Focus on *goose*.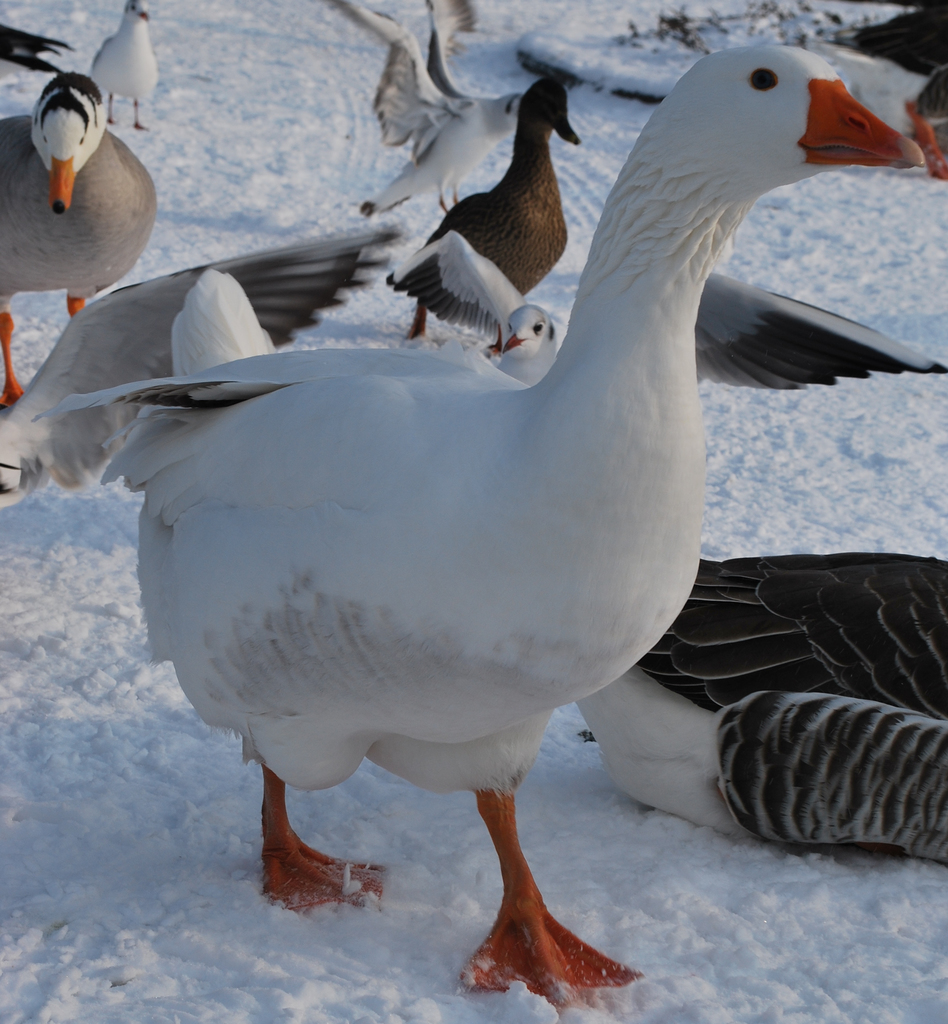
Focused at Rect(0, 78, 164, 400).
